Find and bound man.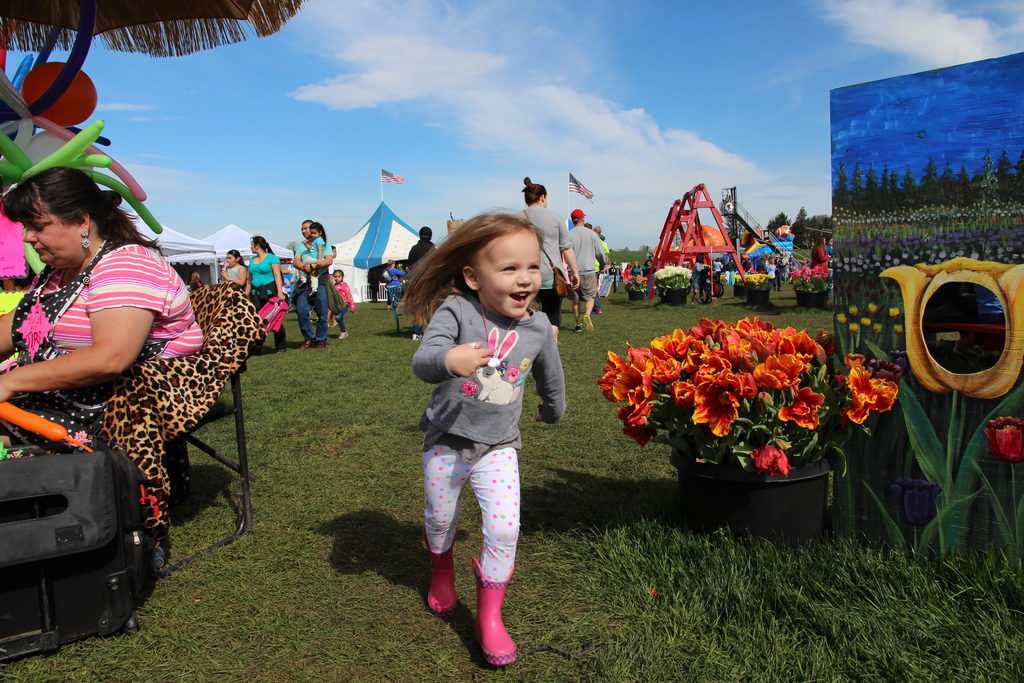
Bound: x1=560 y1=211 x2=609 y2=309.
